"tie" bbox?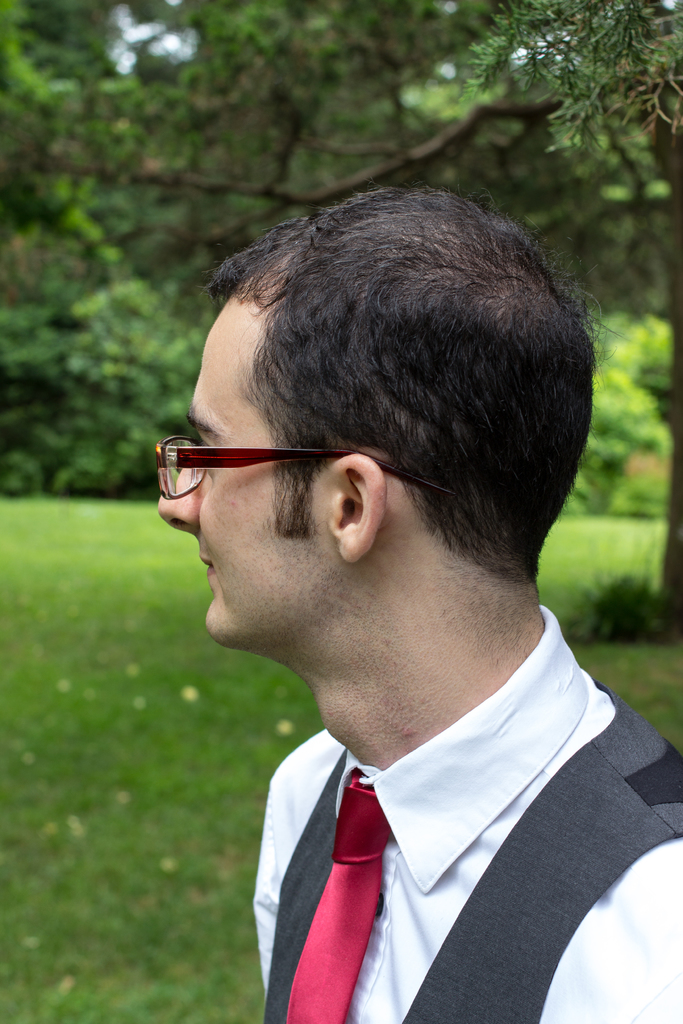
(x1=284, y1=760, x2=386, y2=1023)
